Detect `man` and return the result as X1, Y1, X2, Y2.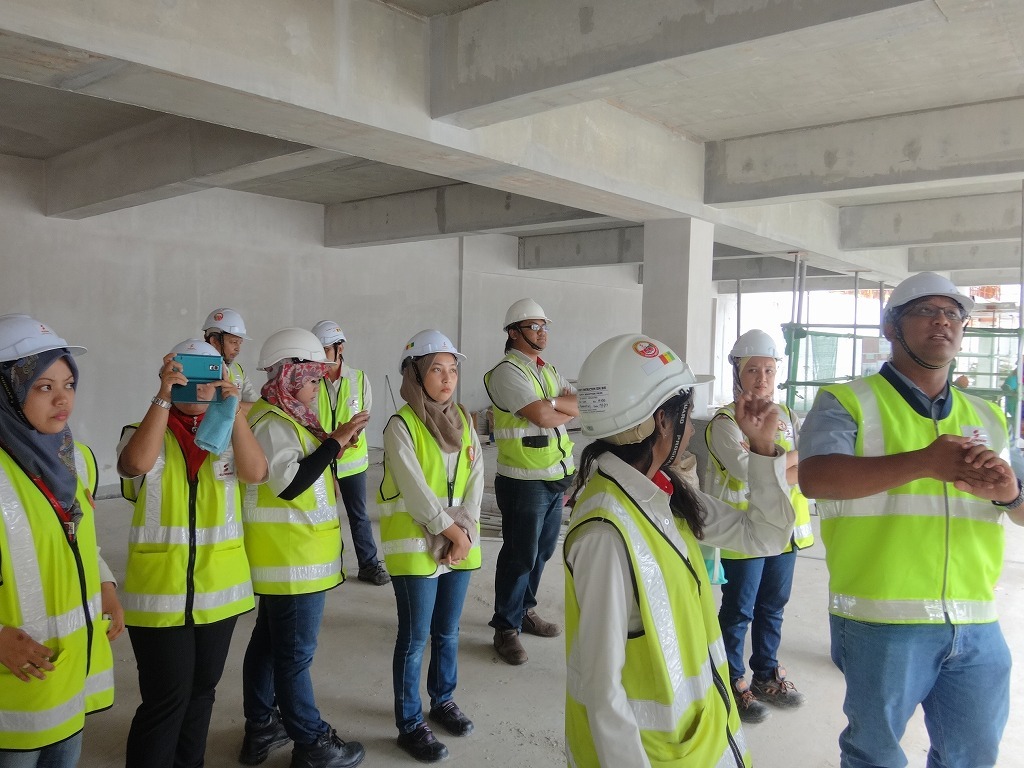
772, 292, 1018, 767.
